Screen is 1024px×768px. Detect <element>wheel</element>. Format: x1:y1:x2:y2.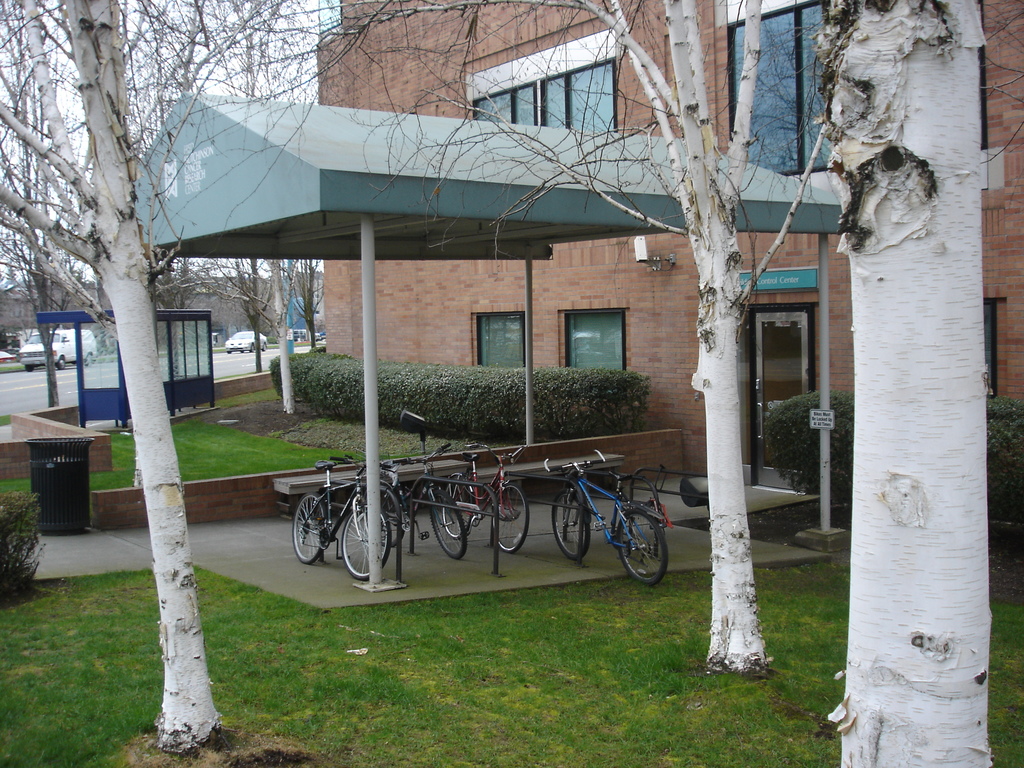
492:484:526:550.
